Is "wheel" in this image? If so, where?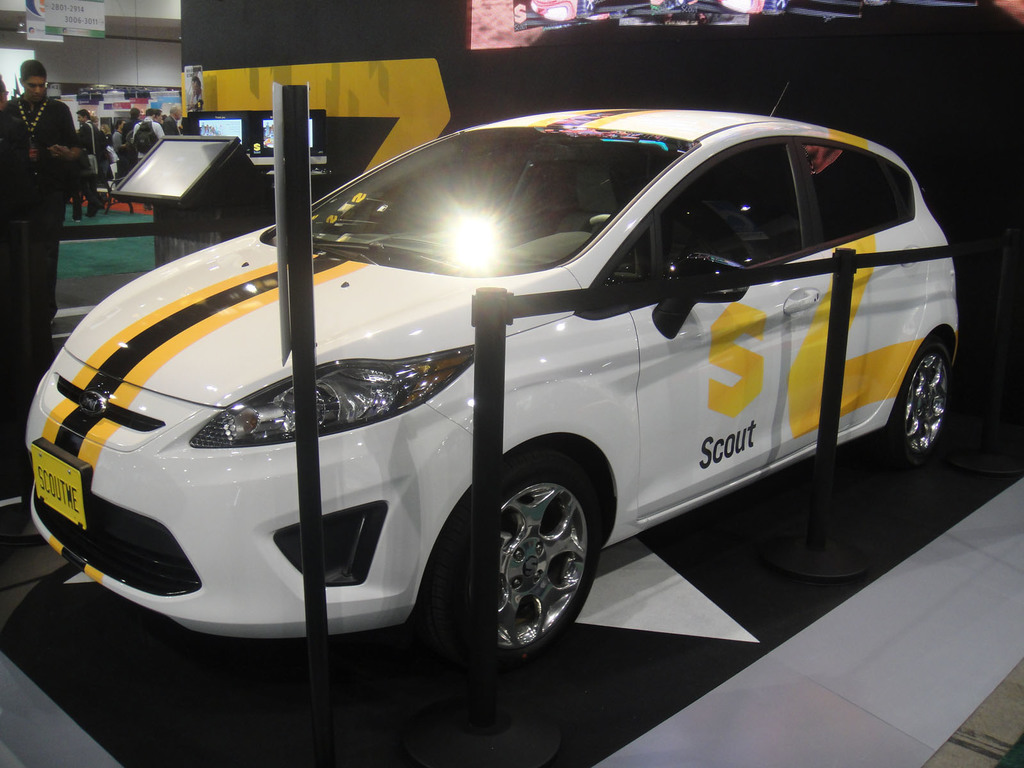
Yes, at <region>473, 454, 602, 661</region>.
